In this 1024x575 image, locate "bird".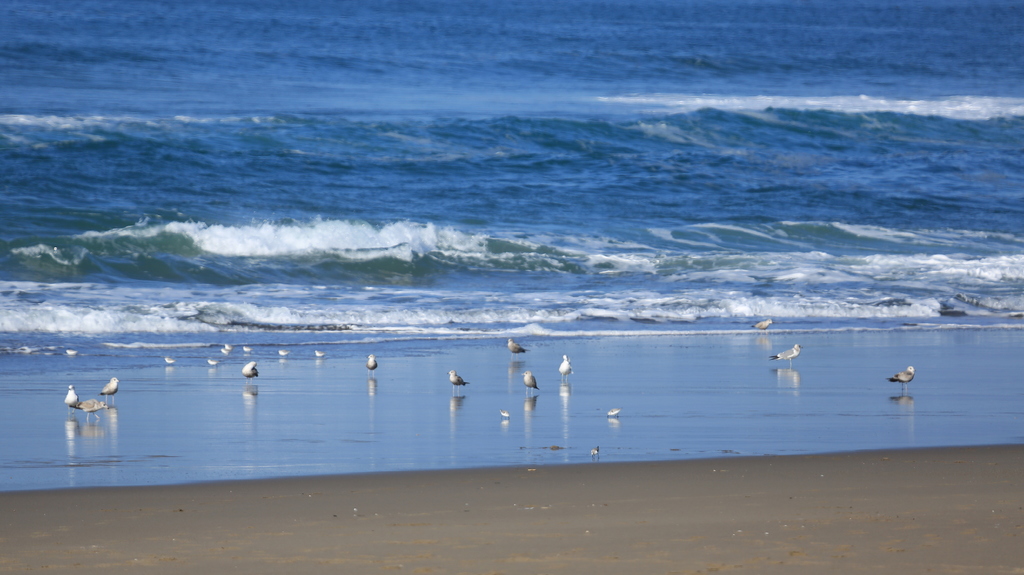
Bounding box: Rect(365, 352, 380, 372).
